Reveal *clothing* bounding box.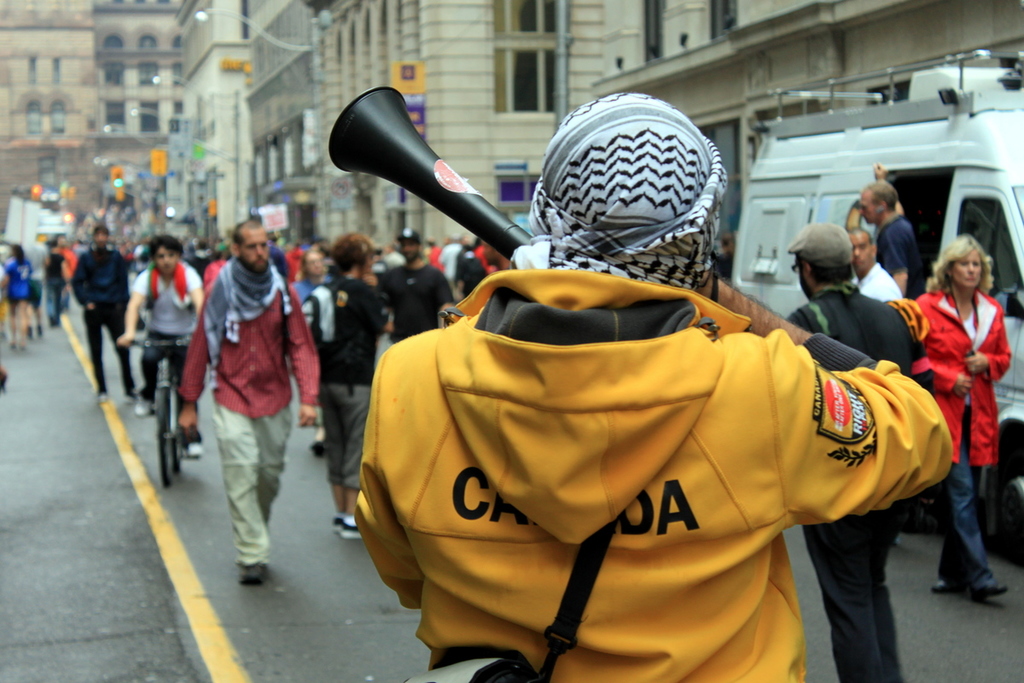
Revealed: rect(299, 275, 388, 487).
